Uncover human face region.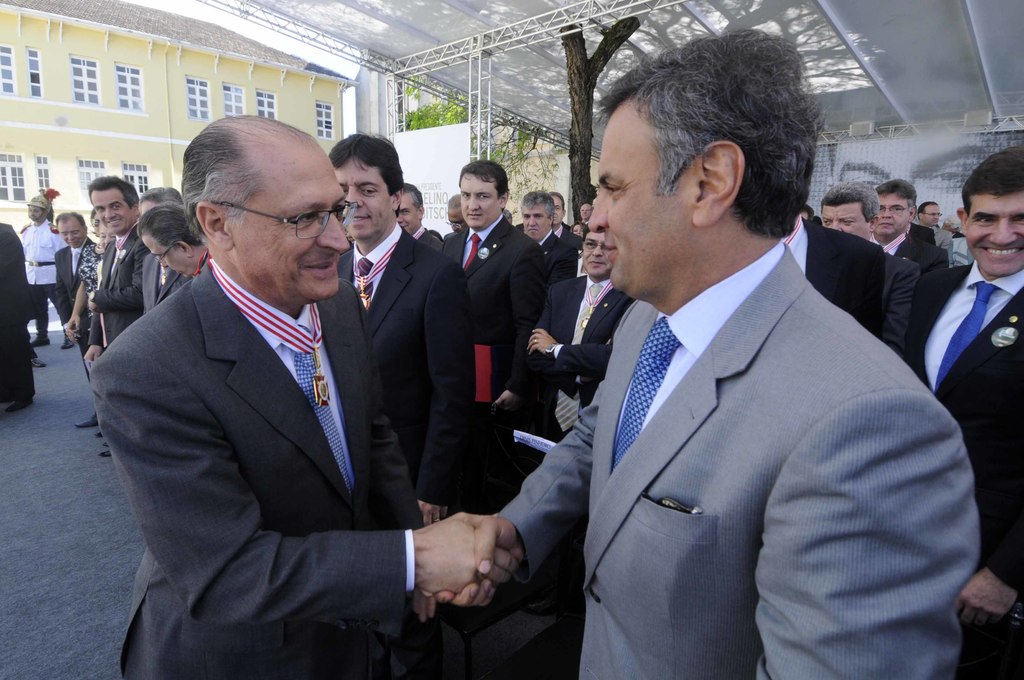
Uncovered: box=[524, 206, 550, 239].
